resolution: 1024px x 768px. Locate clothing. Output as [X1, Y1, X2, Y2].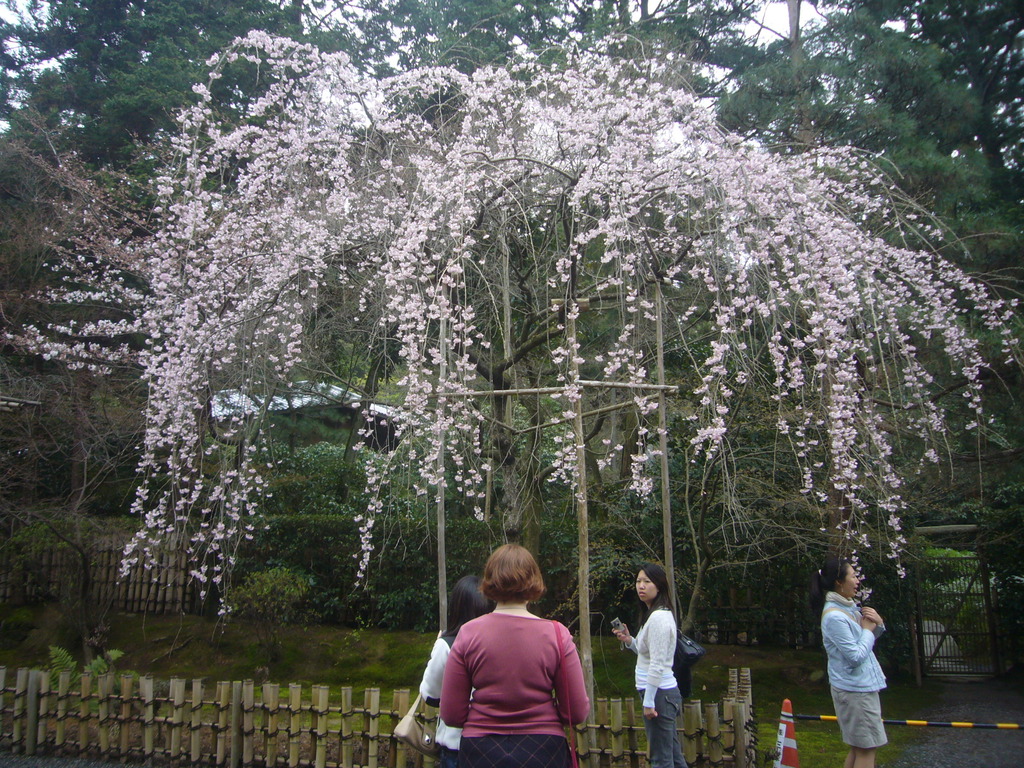
[419, 604, 600, 751].
